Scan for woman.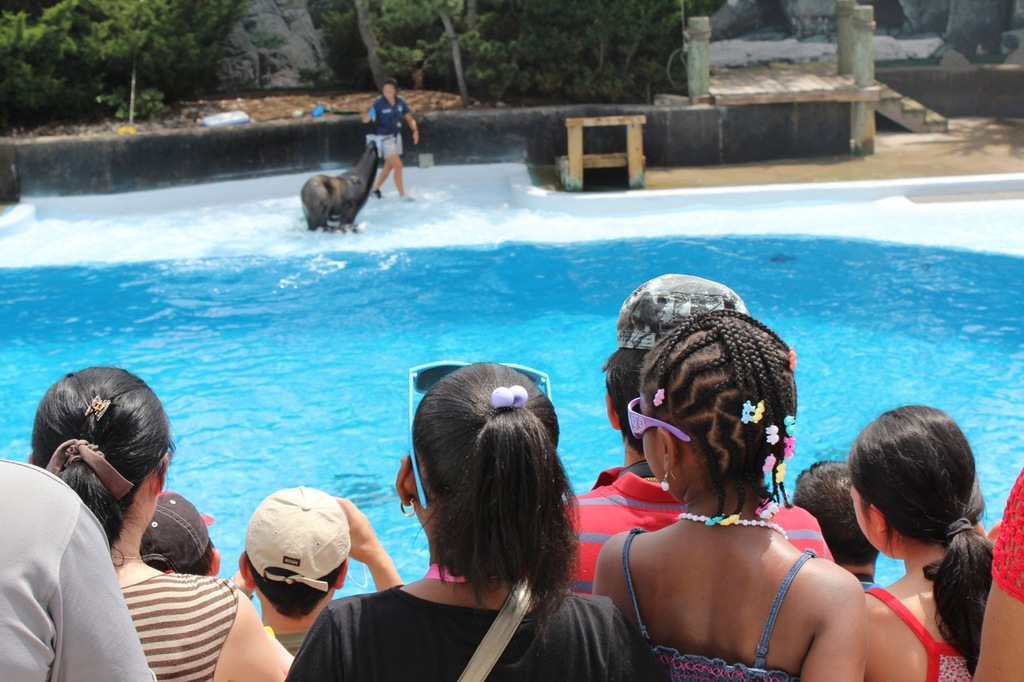
Scan result: (23,363,294,681).
